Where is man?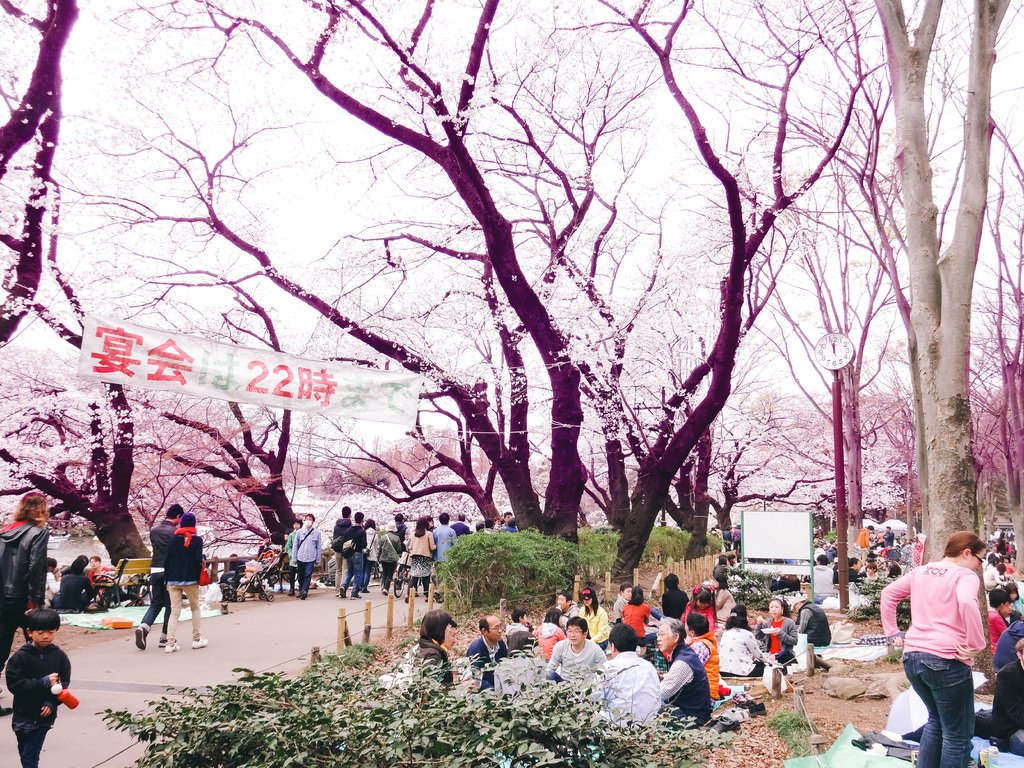
<box>792,598,832,646</box>.
